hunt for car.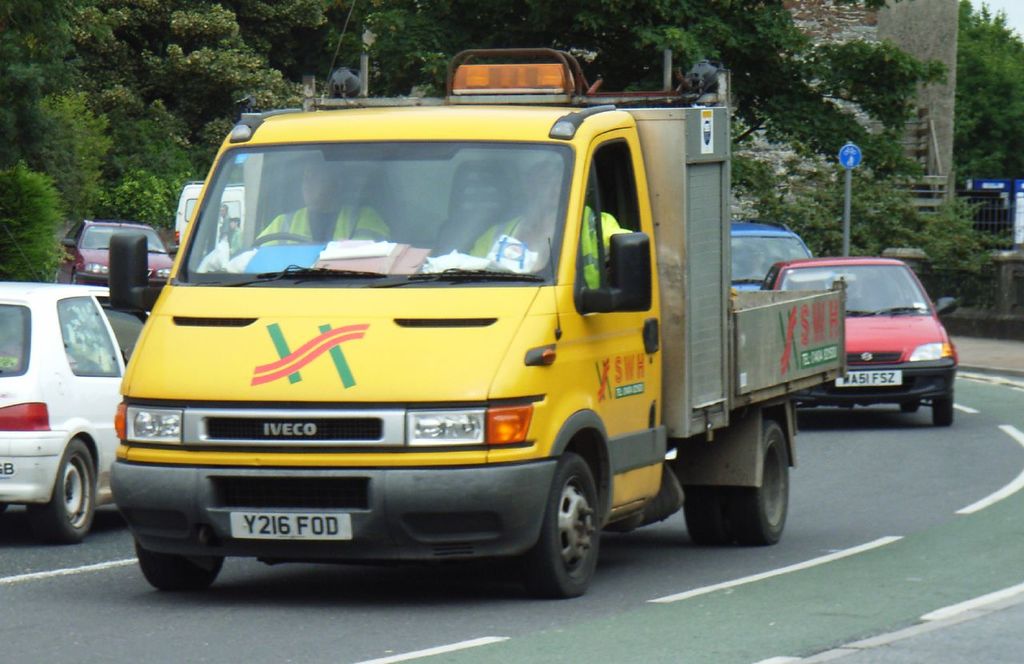
Hunted down at region(0, 221, 153, 546).
